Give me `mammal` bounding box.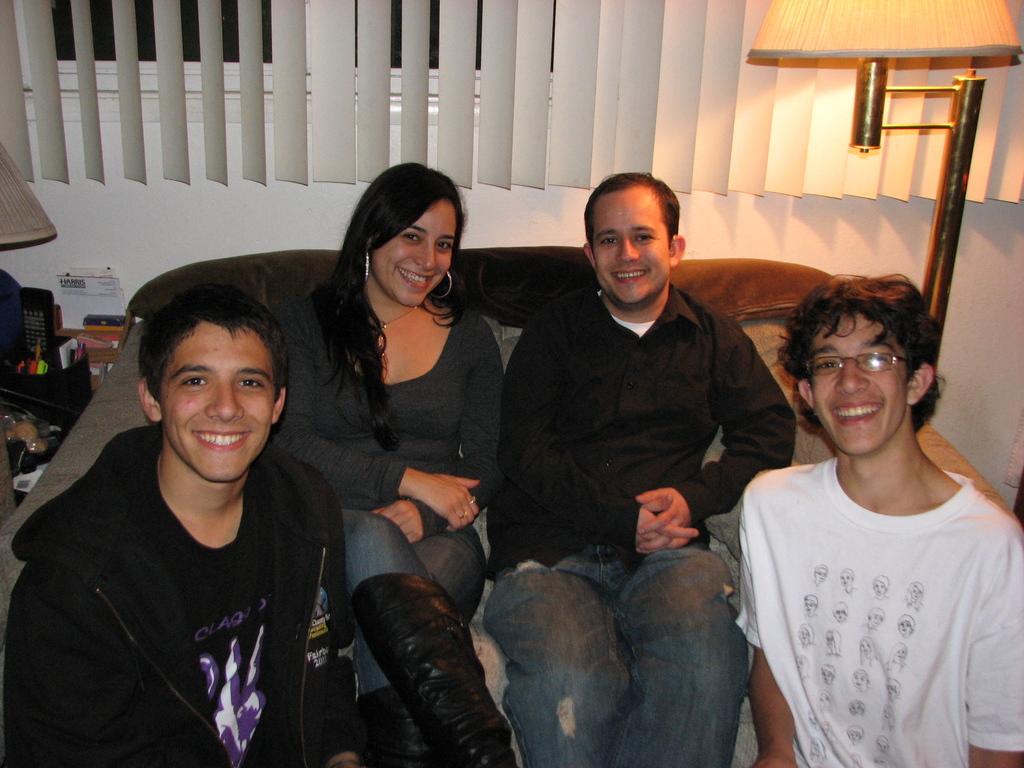
bbox=[12, 281, 369, 748].
